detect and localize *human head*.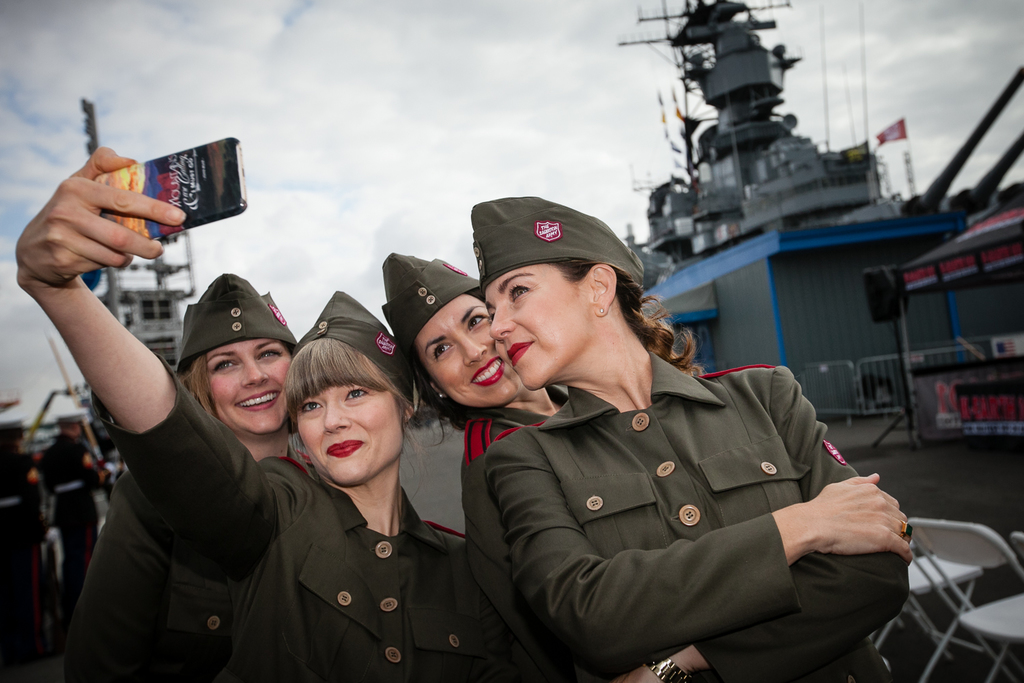
Localized at (x1=187, y1=292, x2=298, y2=430).
